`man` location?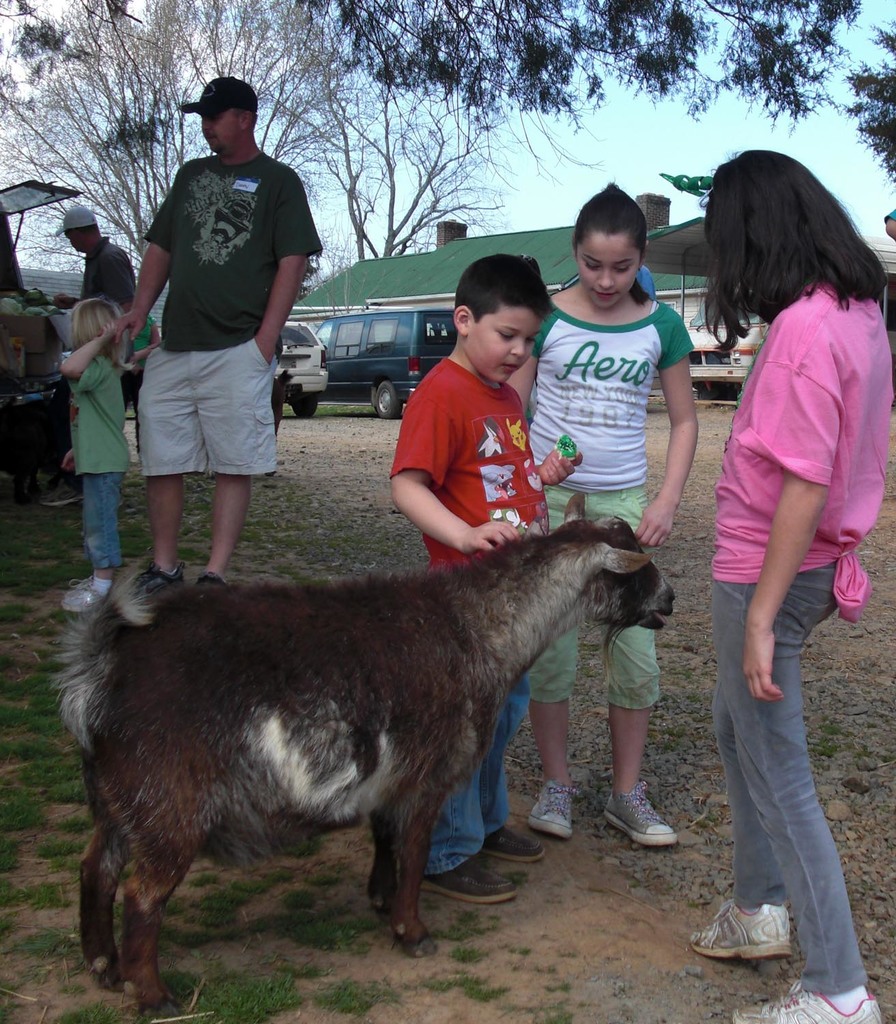
bbox(115, 77, 316, 588)
